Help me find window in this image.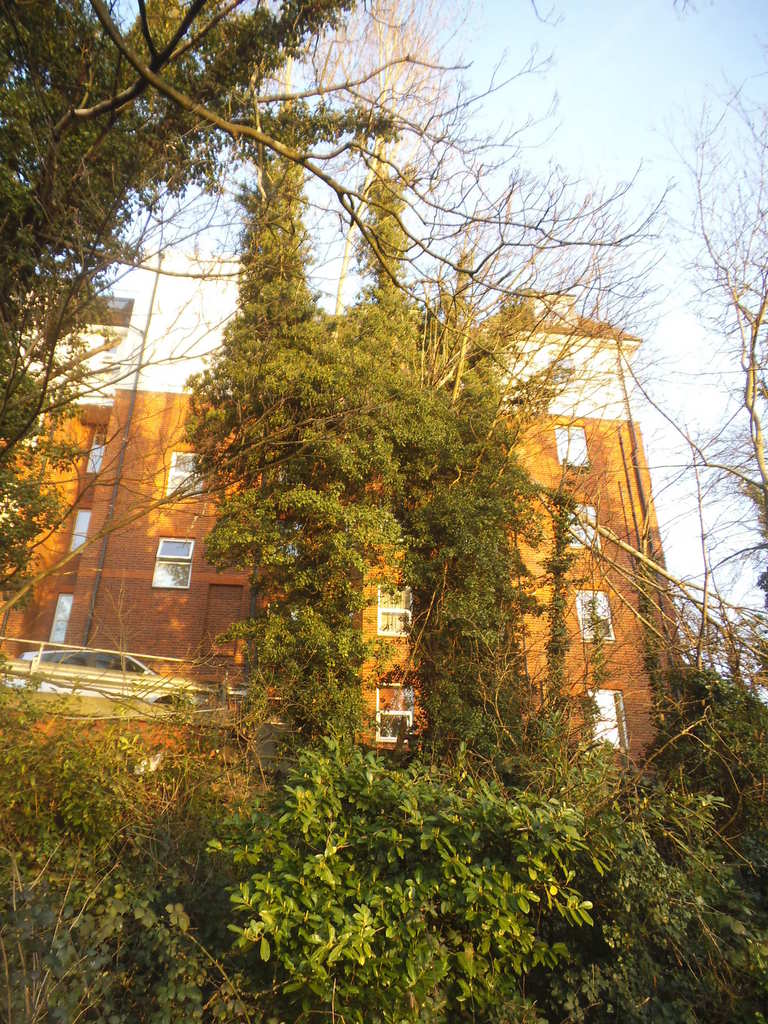
Found it: bbox=[149, 536, 193, 590].
